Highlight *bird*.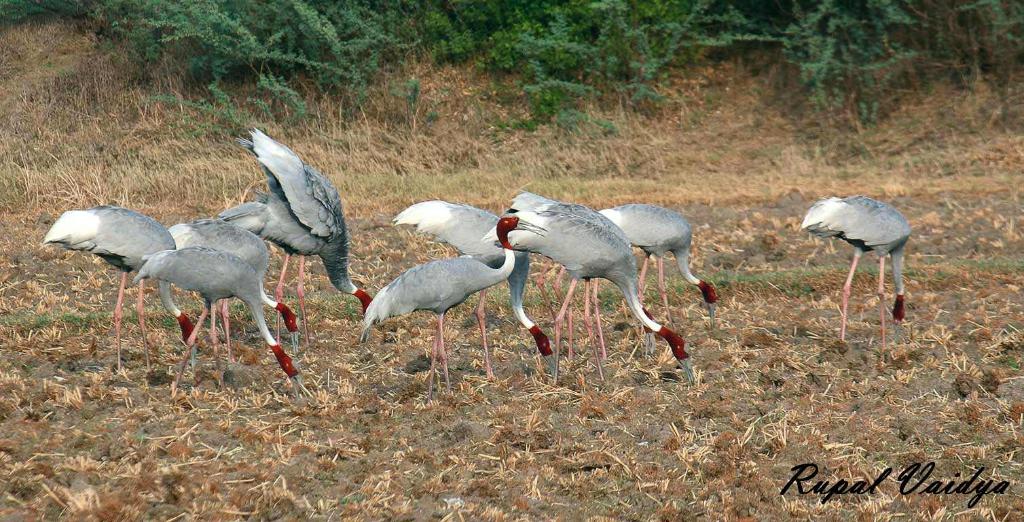
Highlighted region: 589/194/733/331.
